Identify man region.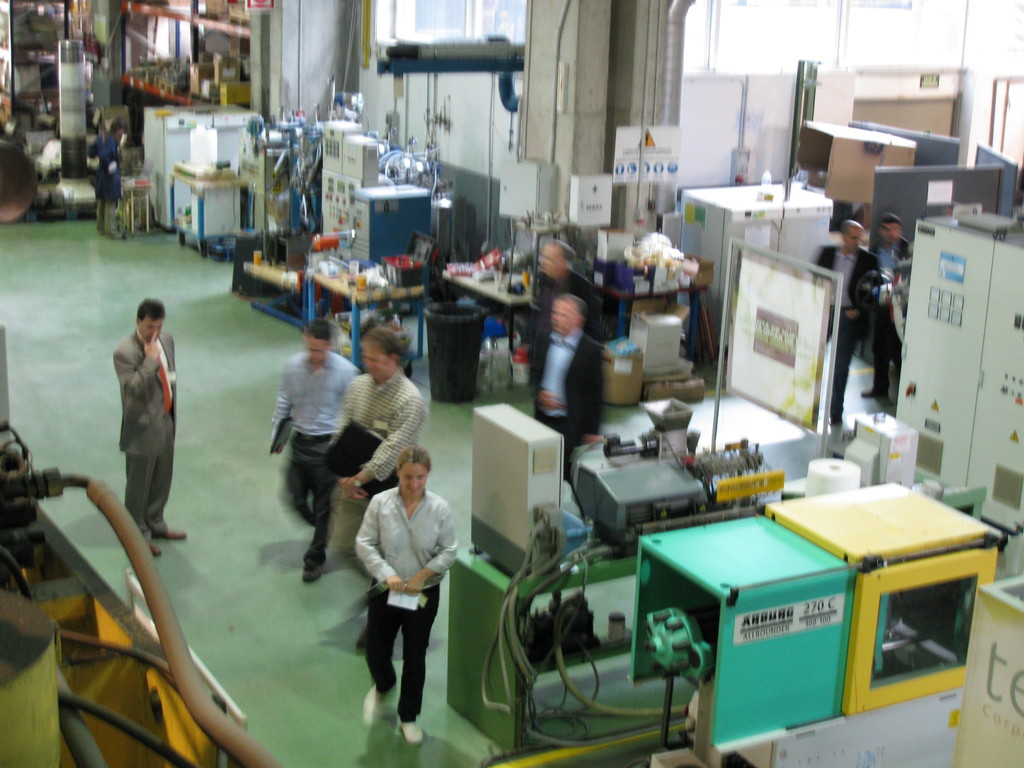
Region: box=[314, 329, 426, 593].
